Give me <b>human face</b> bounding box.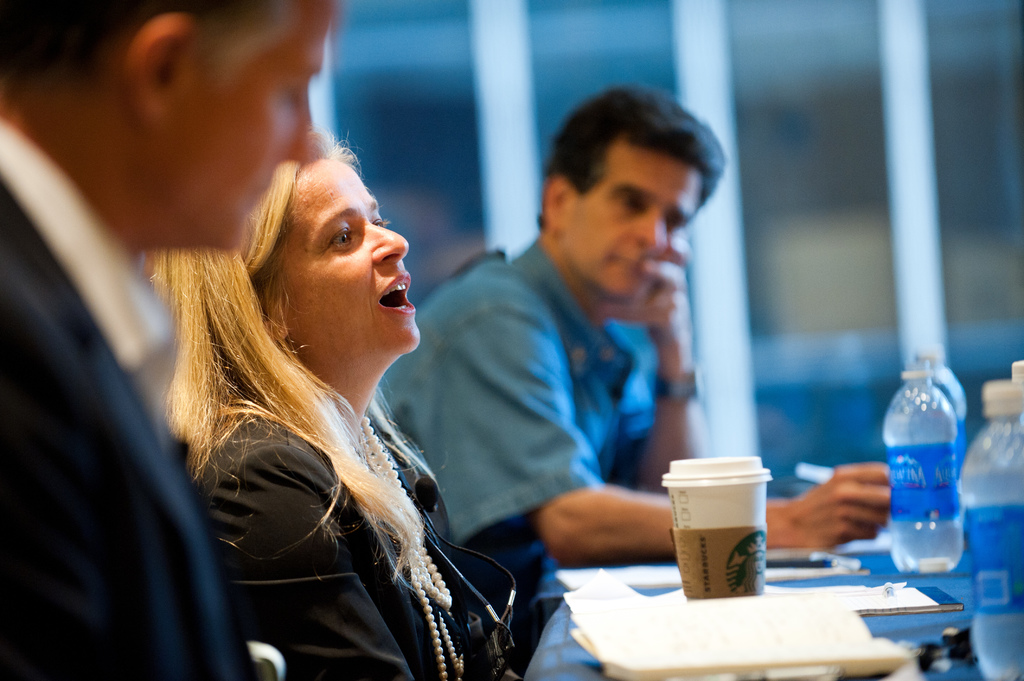
x1=273 y1=151 x2=410 y2=348.
